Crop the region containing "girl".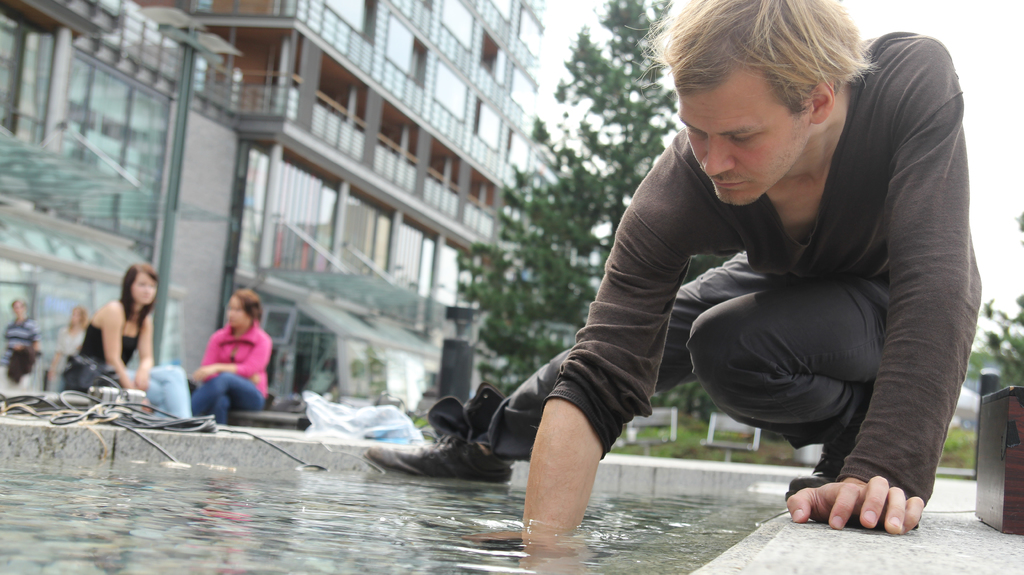
Crop region: <box>190,284,265,420</box>.
